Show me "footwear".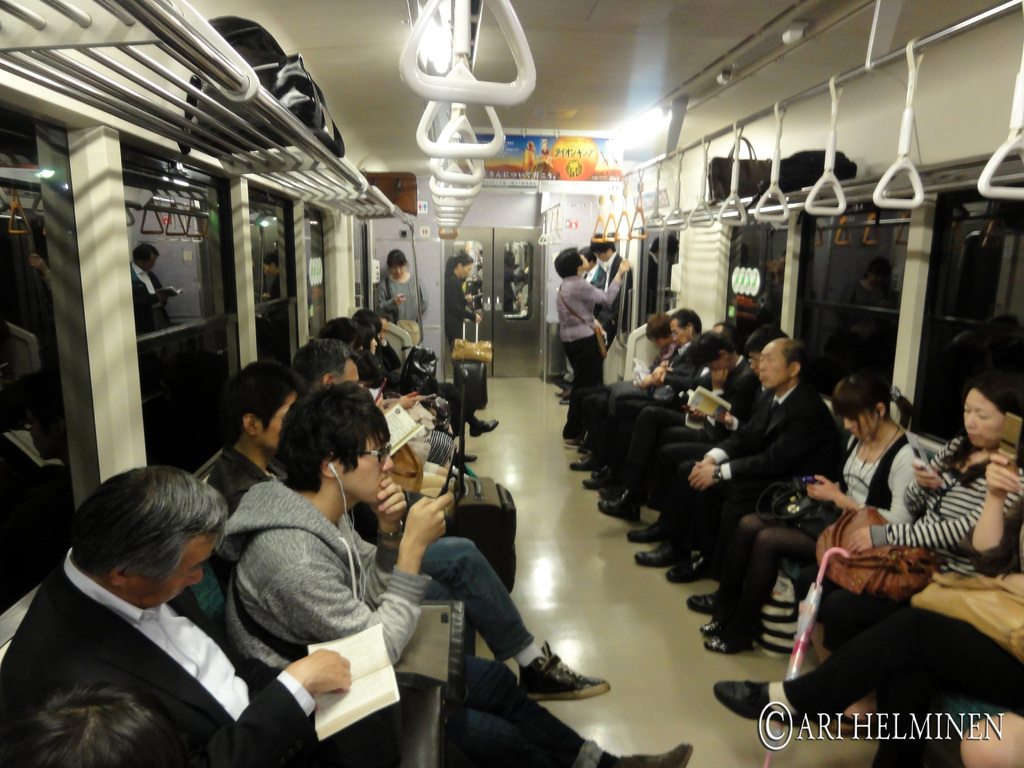
"footwear" is here: crop(704, 628, 761, 655).
